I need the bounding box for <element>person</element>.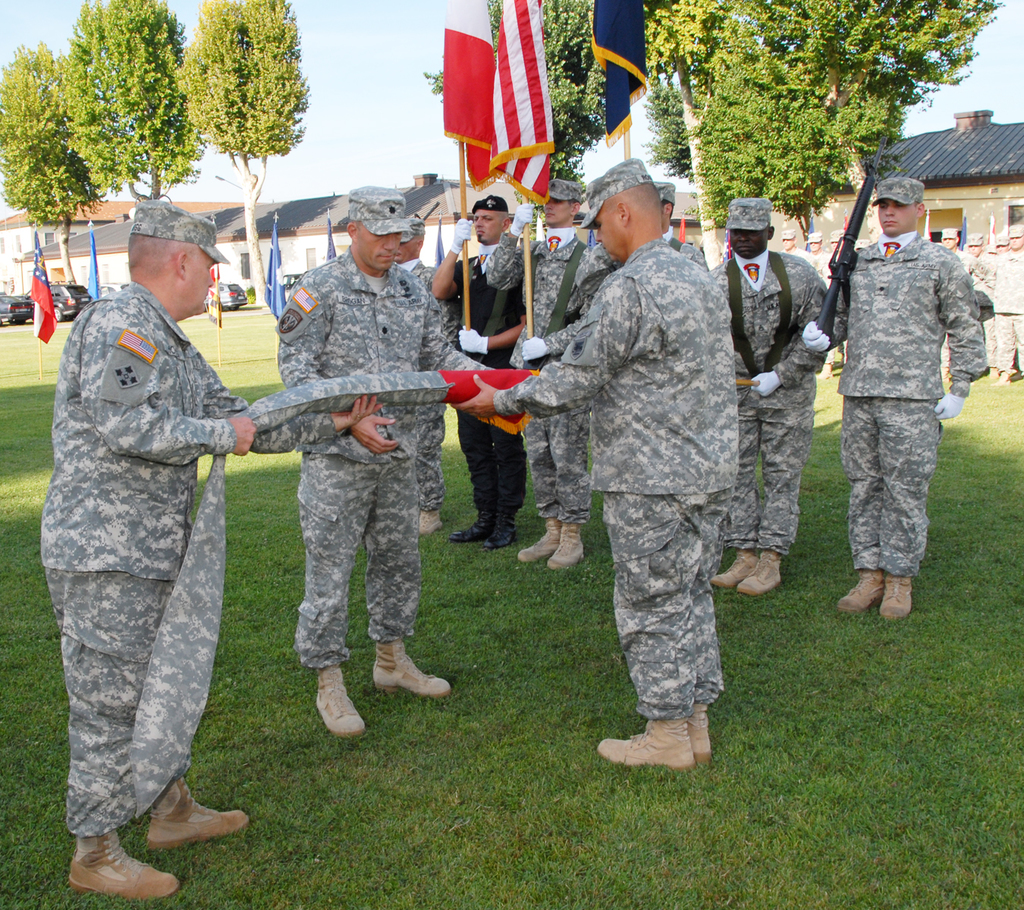
Here it is: 704/192/831/598.
